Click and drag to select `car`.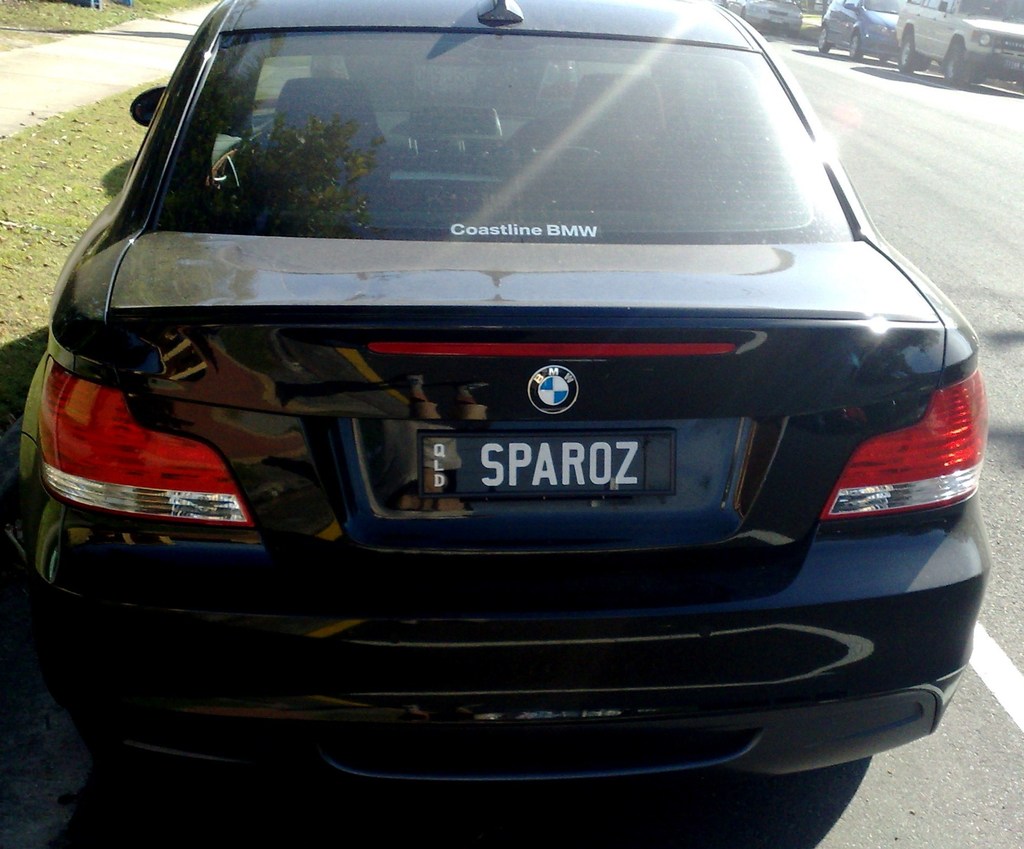
Selection: {"x1": 724, "y1": 0, "x2": 800, "y2": 36}.
